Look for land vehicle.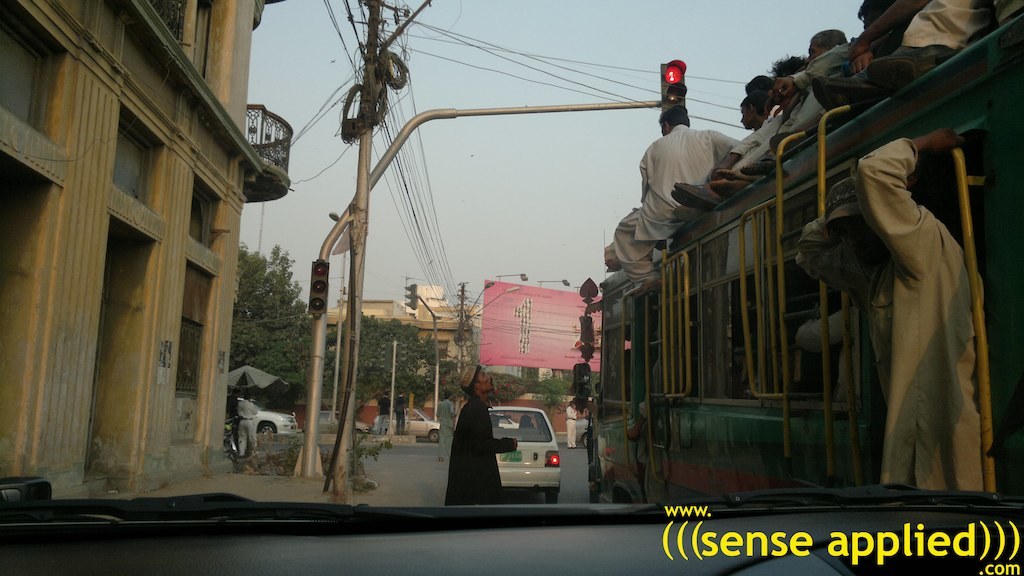
Found: (left=221, top=418, right=237, bottom=465).
